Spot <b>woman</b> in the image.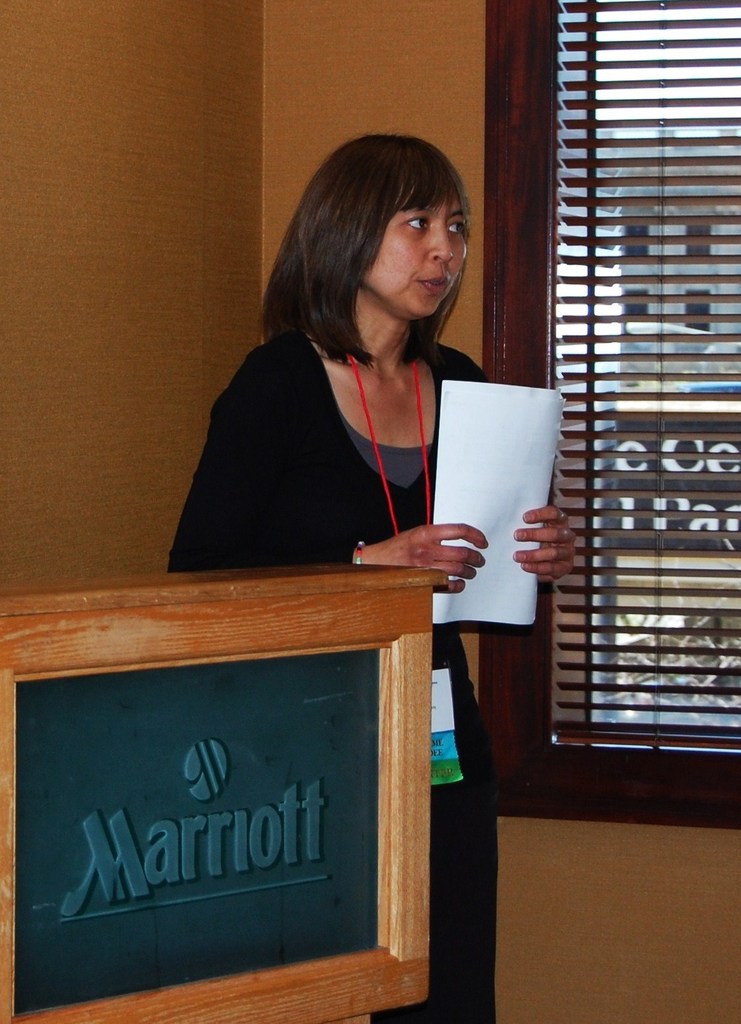
<b>woman</b> found at 155,136,578,1023.
